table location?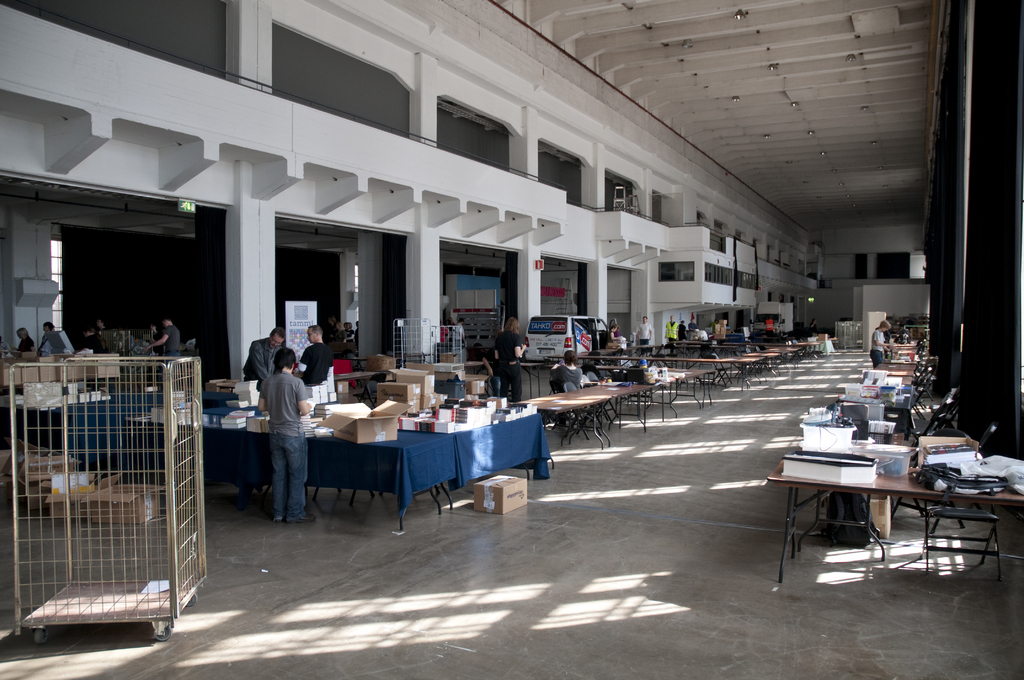
bbox(166, 393, 559, 537)
